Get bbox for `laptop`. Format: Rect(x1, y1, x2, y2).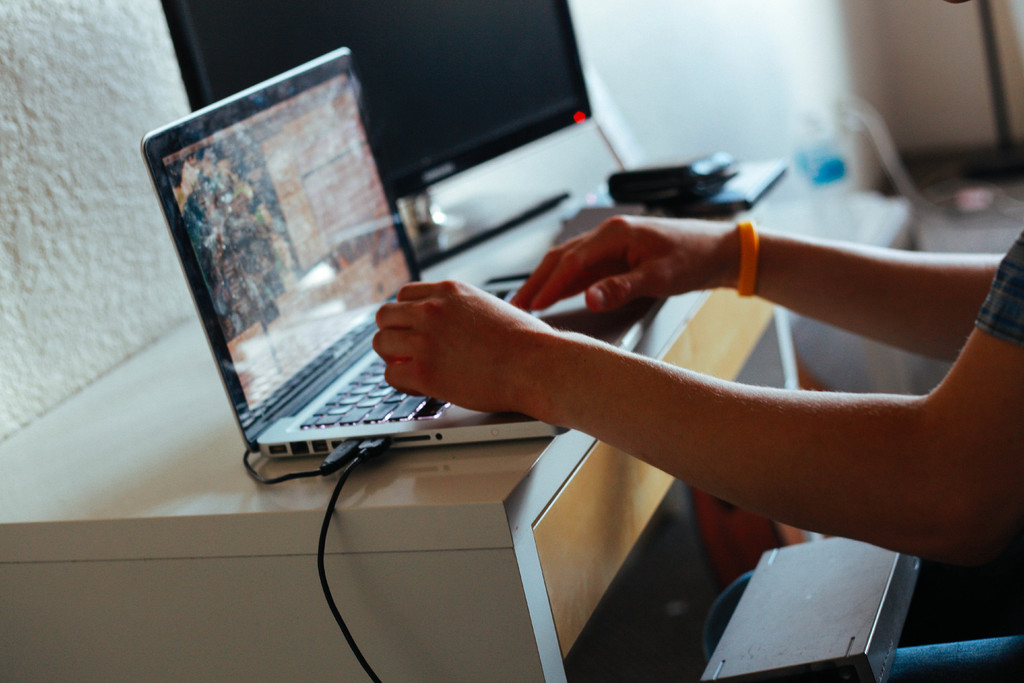
Rect(140, 40, 655, 431).
